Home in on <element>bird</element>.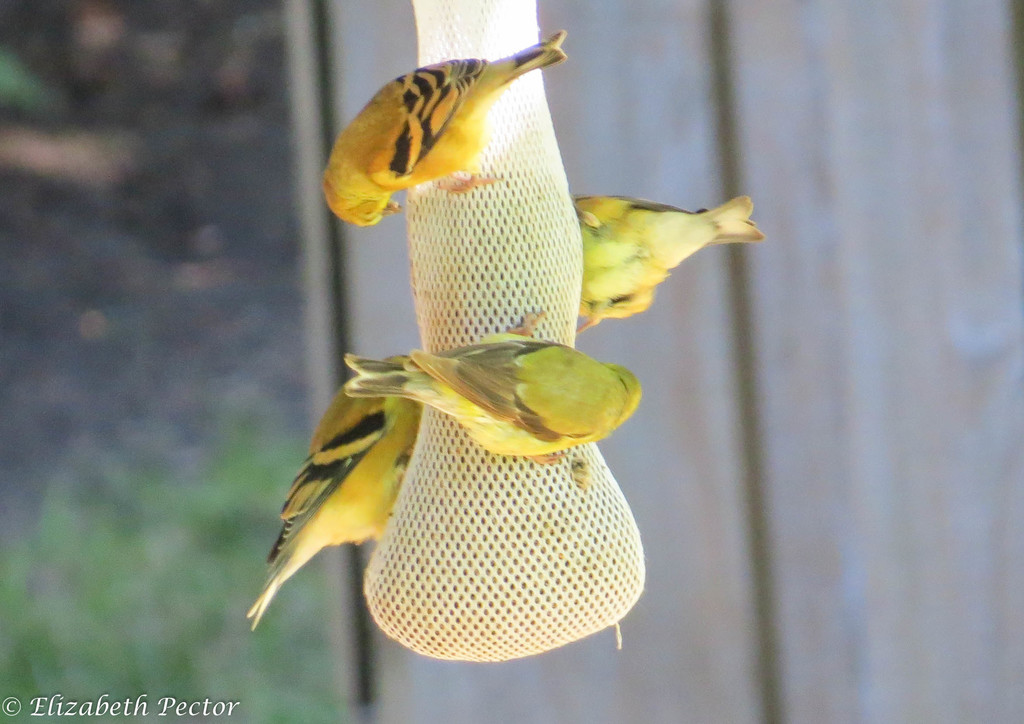
Homed in at select_region(321, 20, 569, 232).
